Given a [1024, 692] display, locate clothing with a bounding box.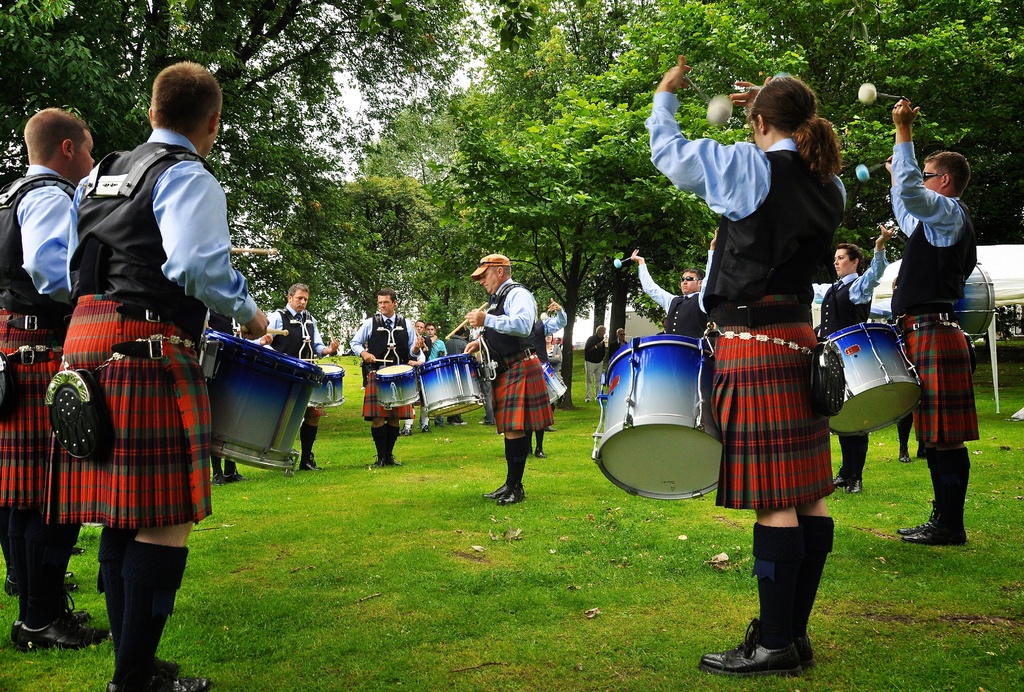
Located: region(0, 168, 75, 504).
